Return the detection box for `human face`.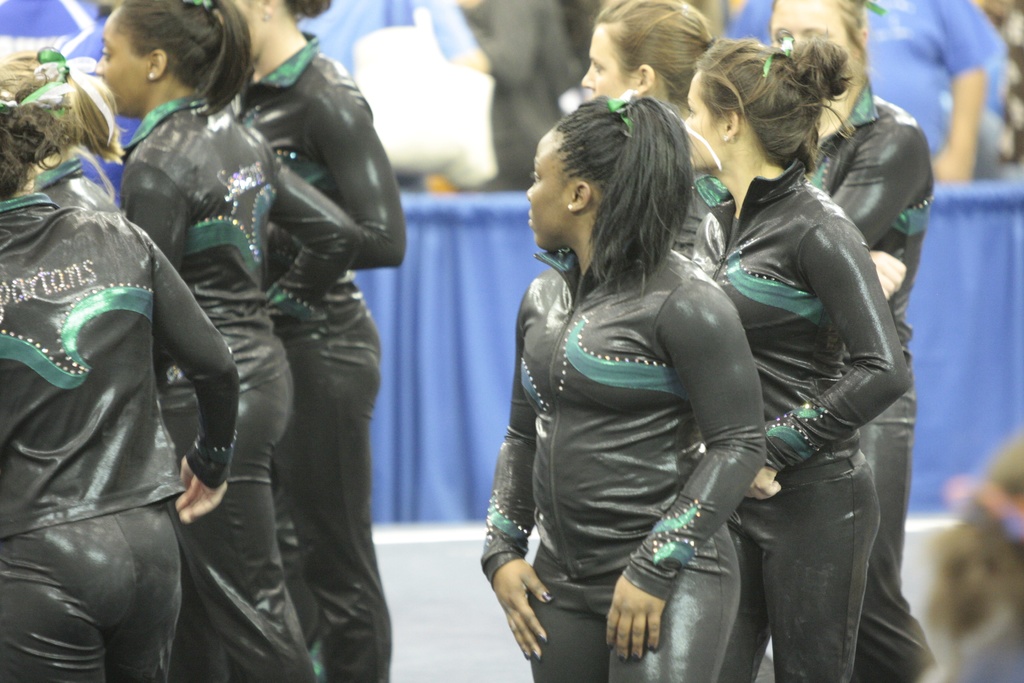
527,128,578,247.
